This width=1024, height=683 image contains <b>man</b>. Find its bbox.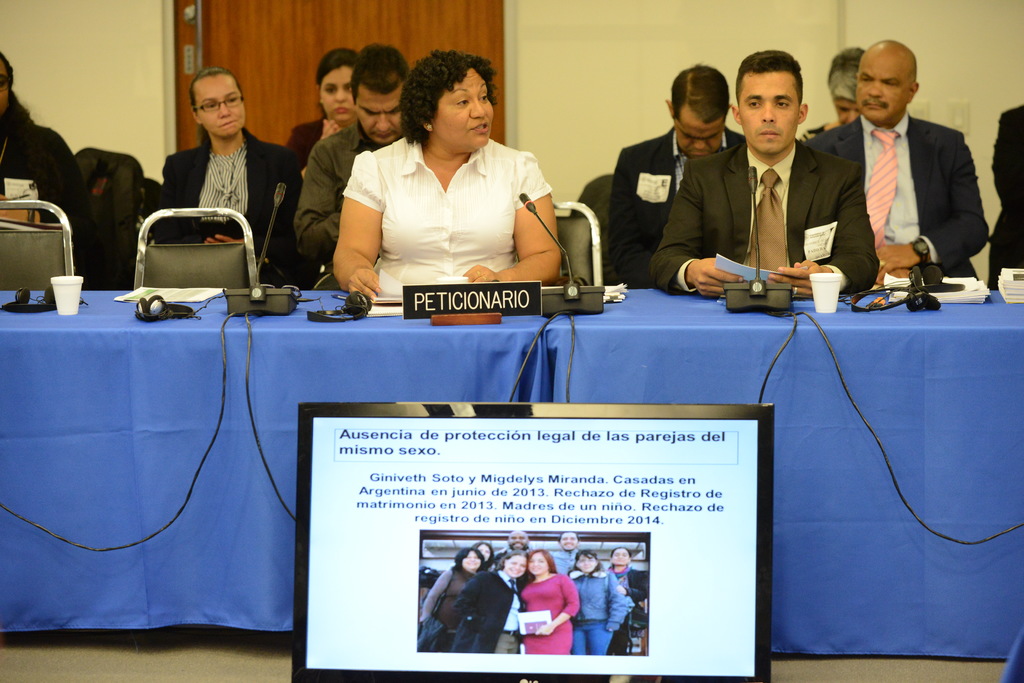
box(616, 55, 747, 285).
